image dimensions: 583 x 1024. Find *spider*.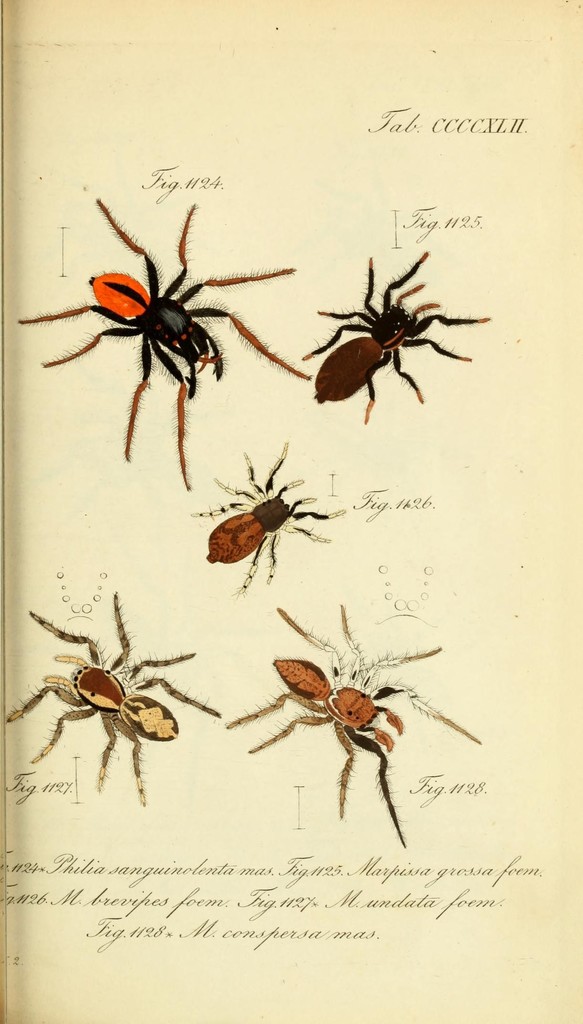
11/580/225/804.
